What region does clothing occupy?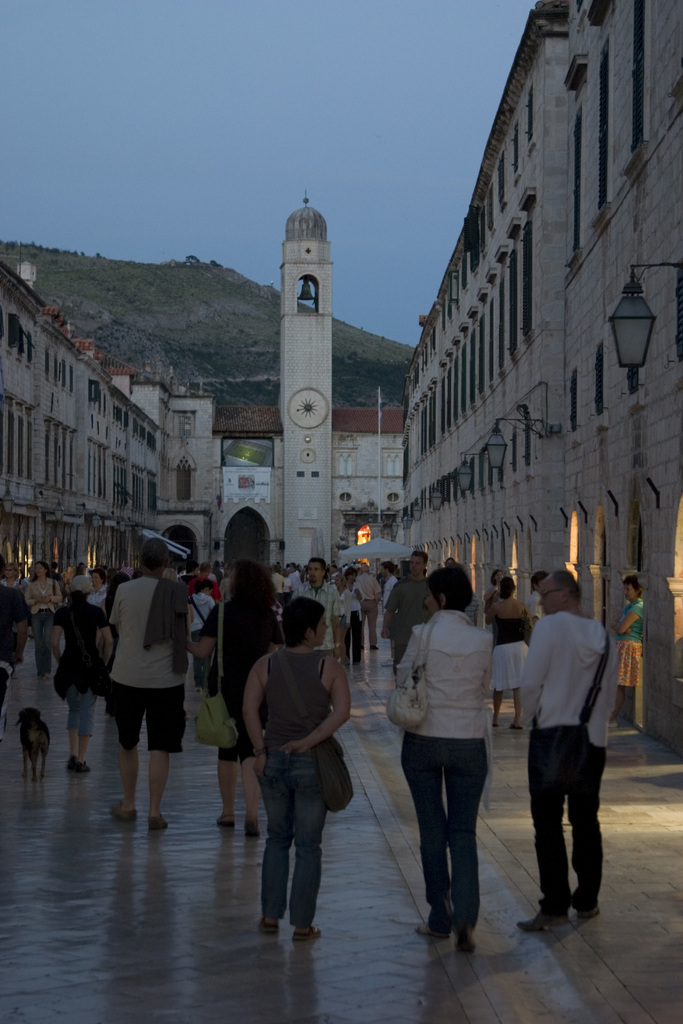
left=103, top=574, right=190, bottom=776.
